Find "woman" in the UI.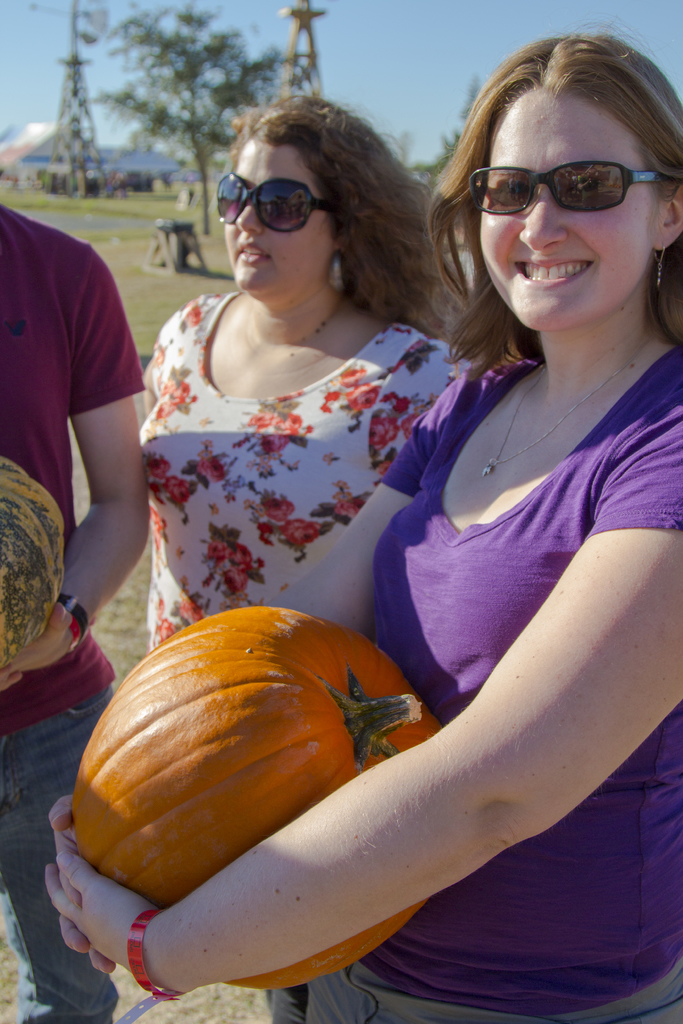
UI element at [45,13,682,1023].
